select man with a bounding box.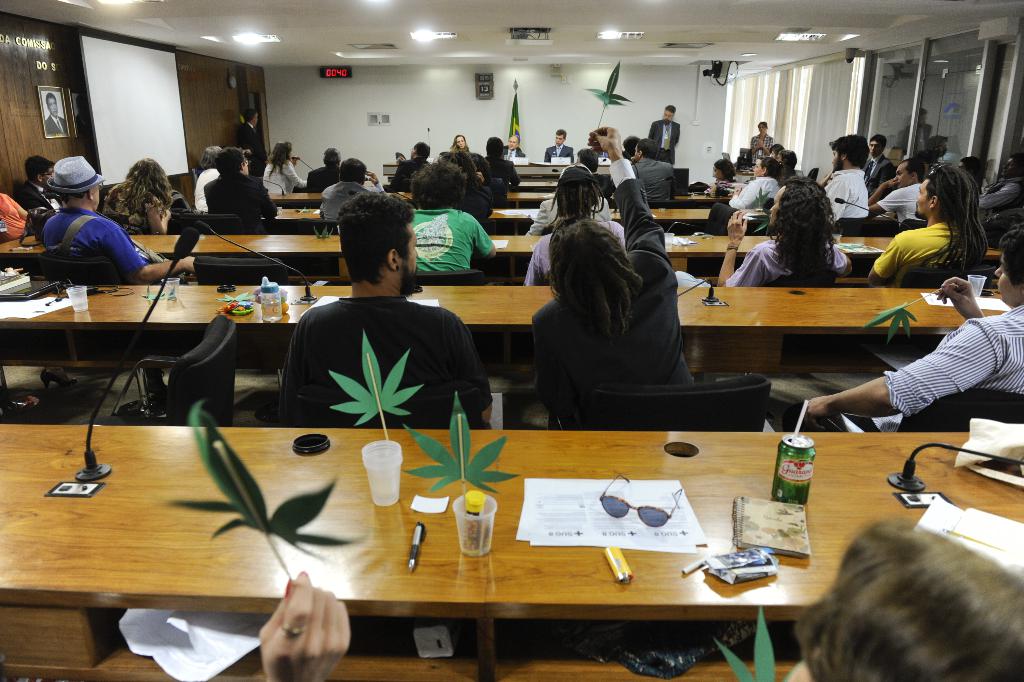
locate(642, 99, 683, 170).
